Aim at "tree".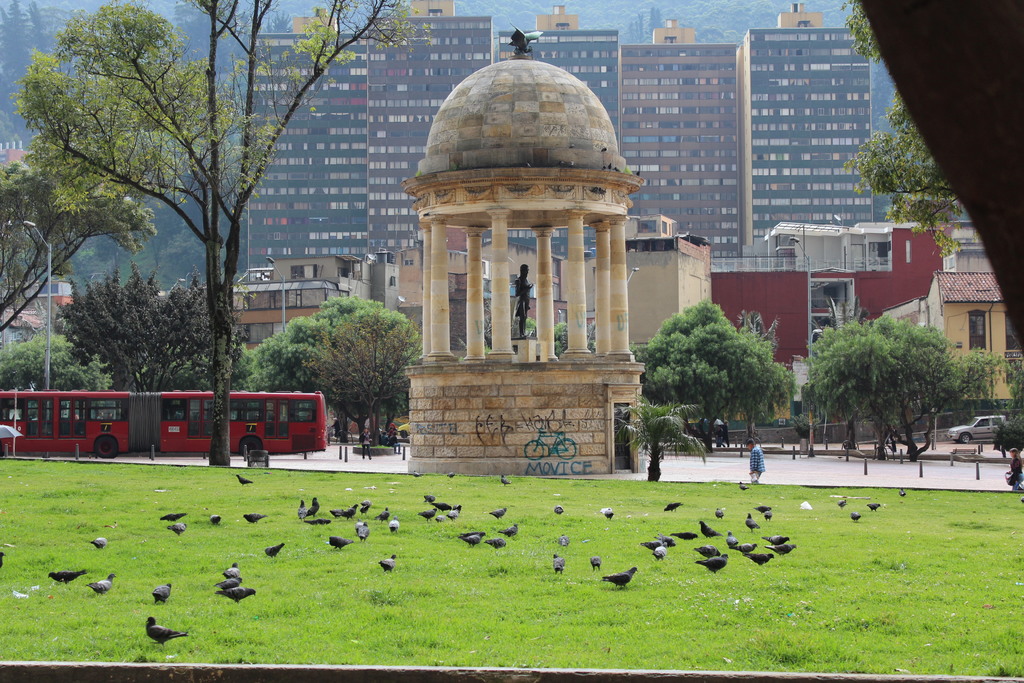
Aimed at l=806, t=310, r=1013, b=444.
